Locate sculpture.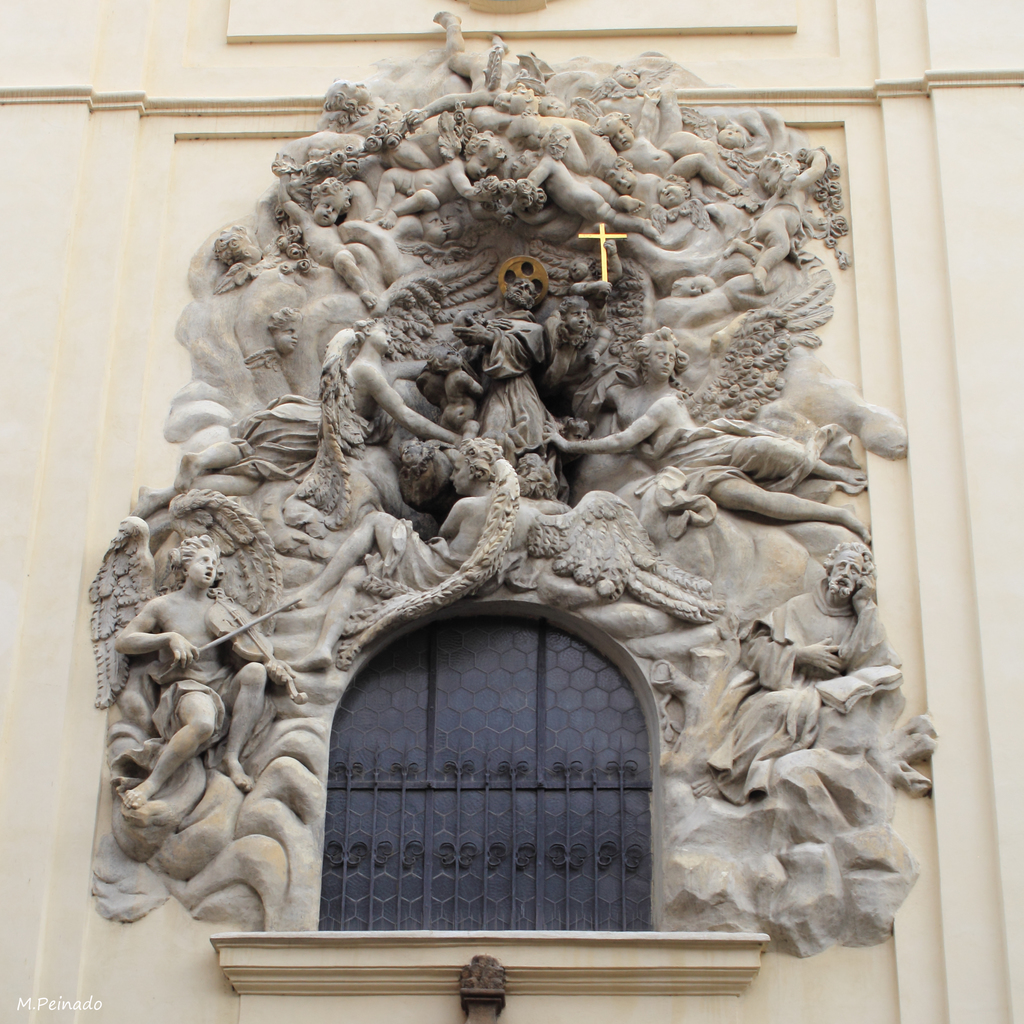
Bounding box: l=324, t=77, r=370, b=121.
